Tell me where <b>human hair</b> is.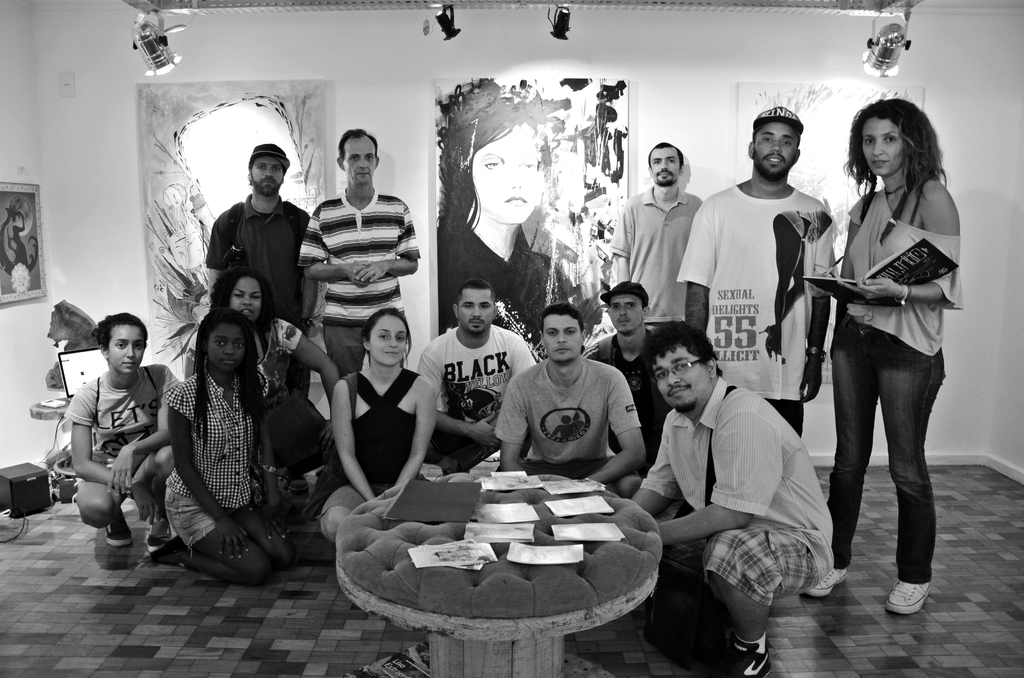
<b>human hair</b> is at 247/154/286/179.
